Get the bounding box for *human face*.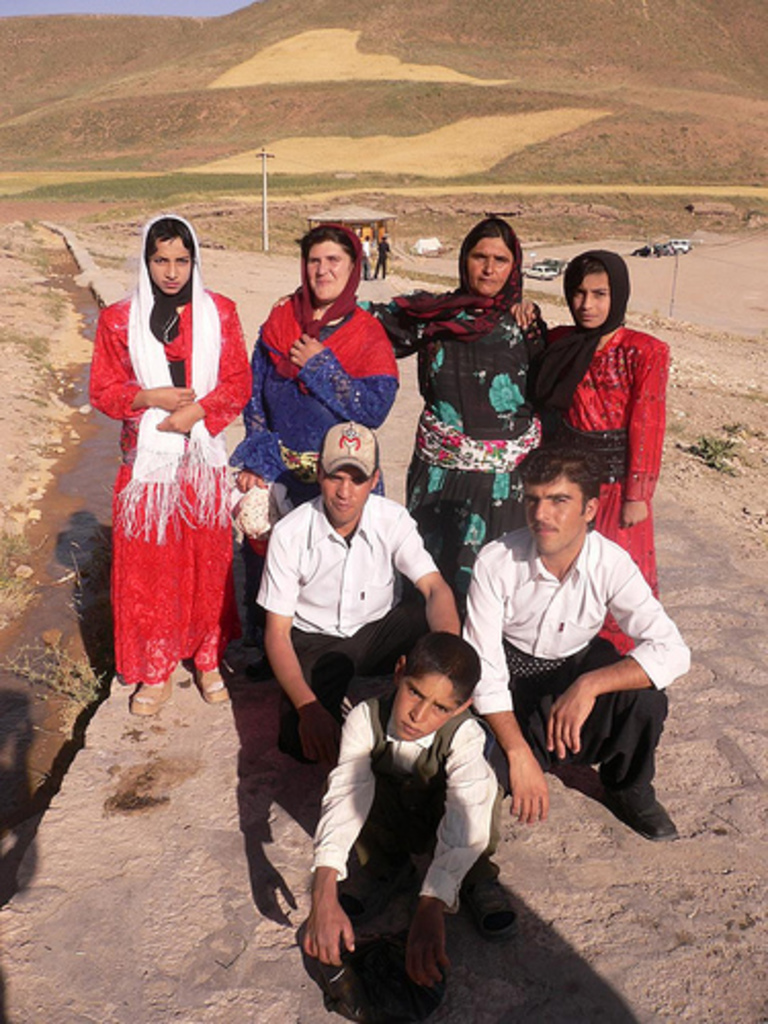
465 238 520 299.
